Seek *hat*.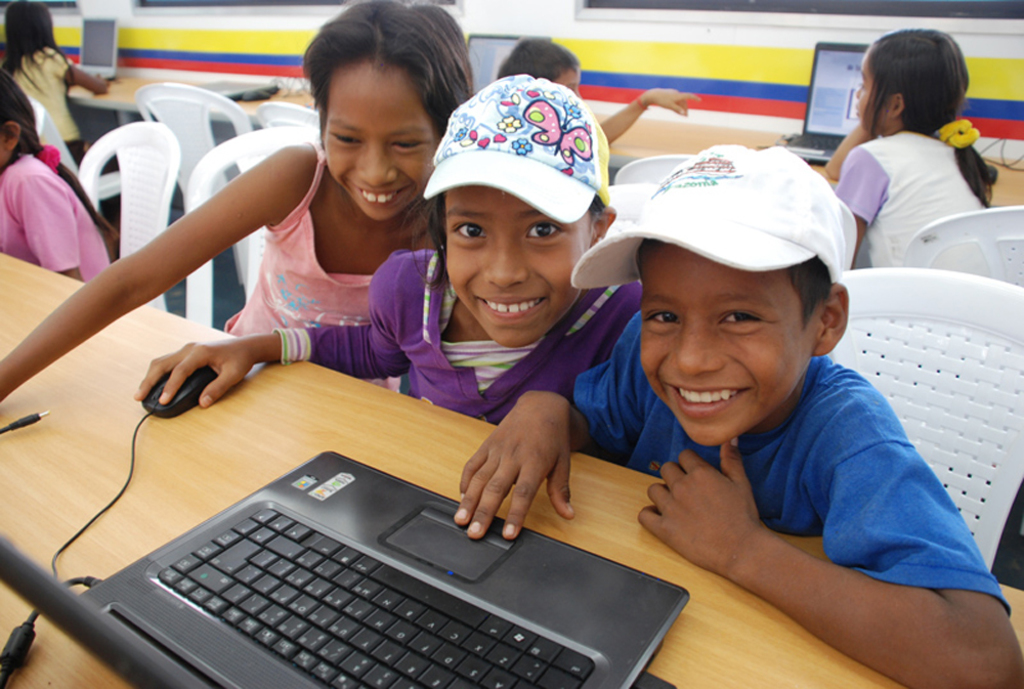
[left=567, top=136, right=867, bottom=296].
